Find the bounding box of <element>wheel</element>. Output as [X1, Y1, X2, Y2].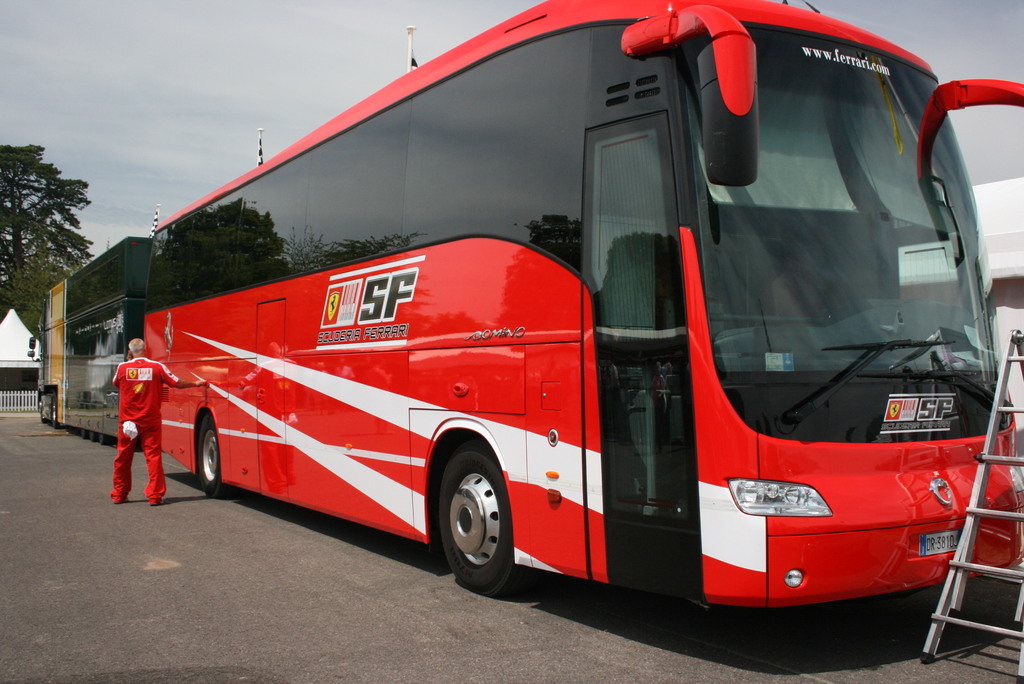
[189, 416, 226, 493].
